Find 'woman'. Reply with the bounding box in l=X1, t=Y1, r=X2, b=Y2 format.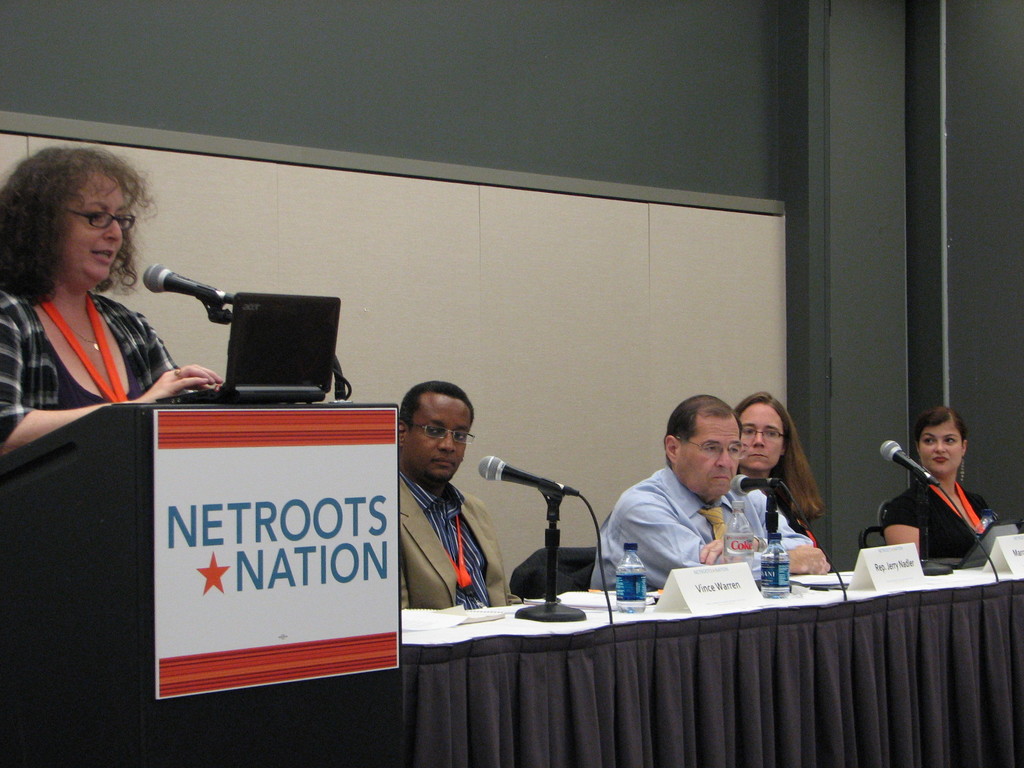
l=736, t=389, r=839, b=574.
